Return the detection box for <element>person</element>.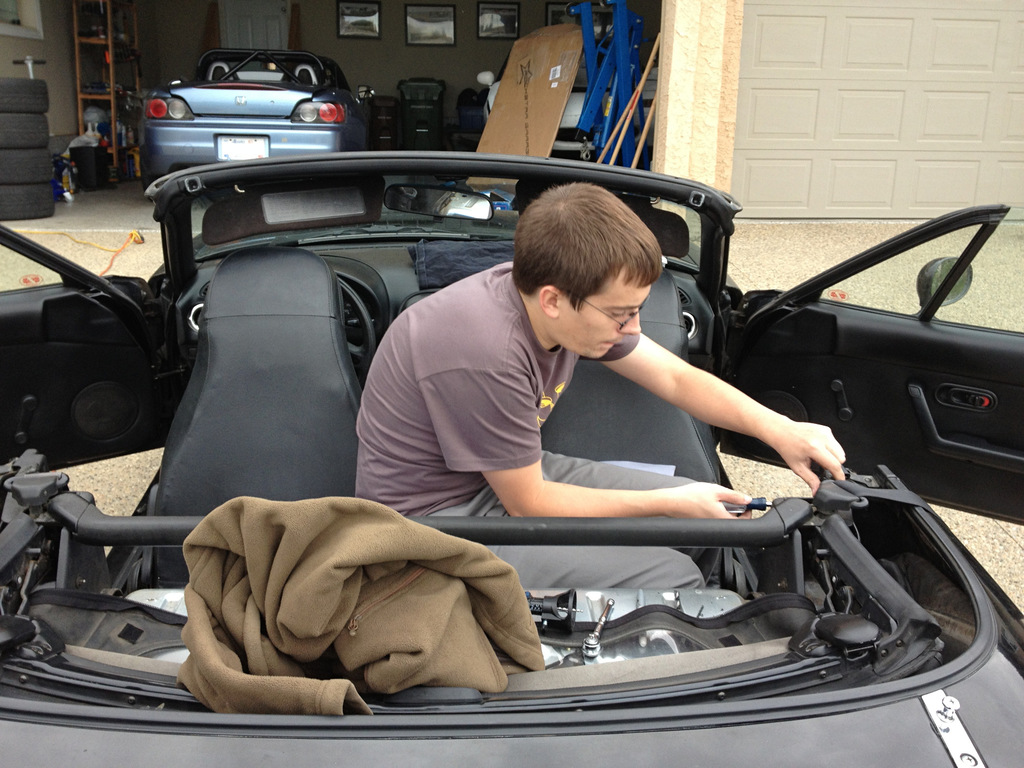
detection(352, 180, 846, 590).
